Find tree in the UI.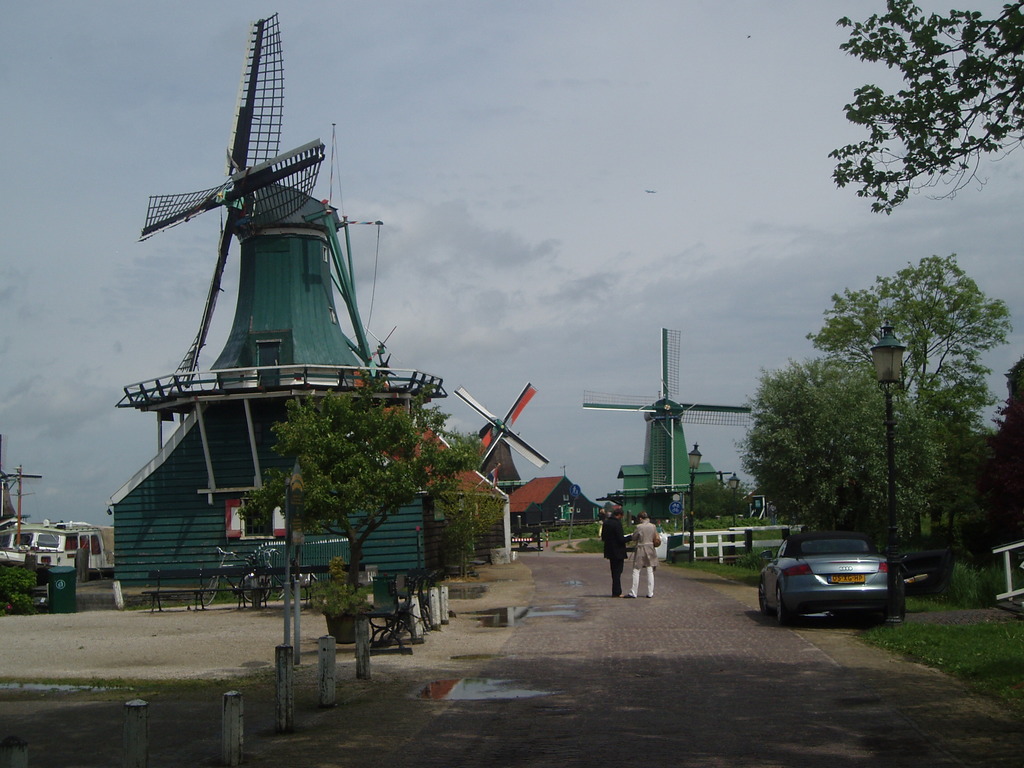
UI element at 820/0/1023/221.
